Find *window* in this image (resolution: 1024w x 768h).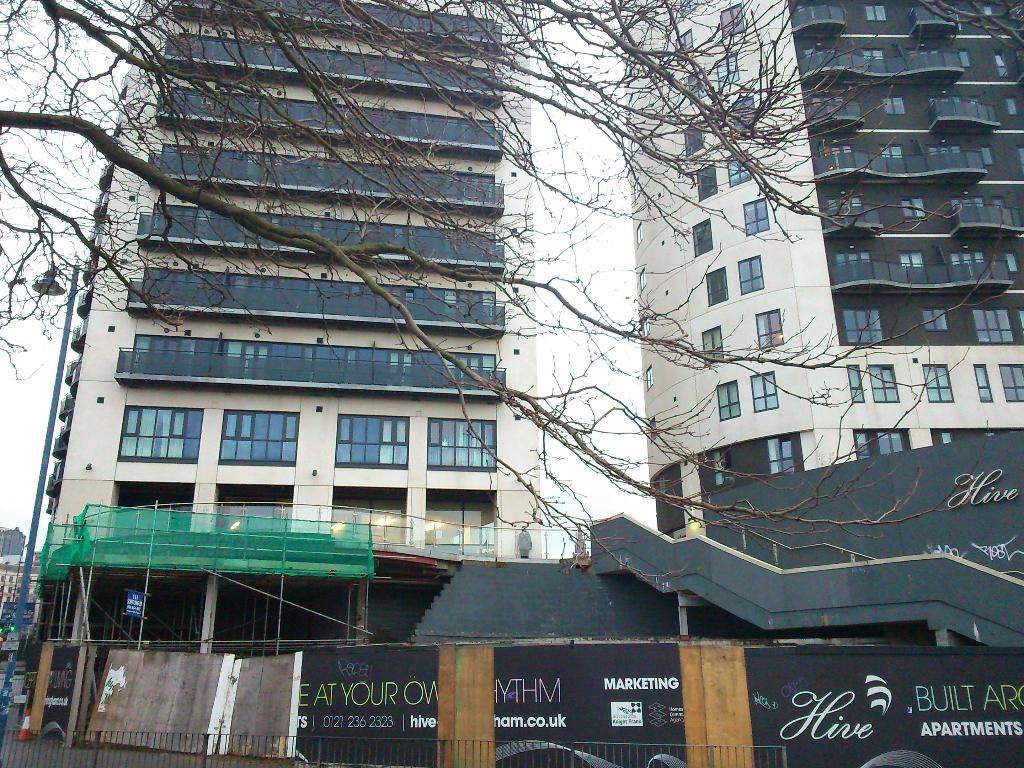
{"left": 714, "top": 446, "right": 733, "bottom": 484}.
